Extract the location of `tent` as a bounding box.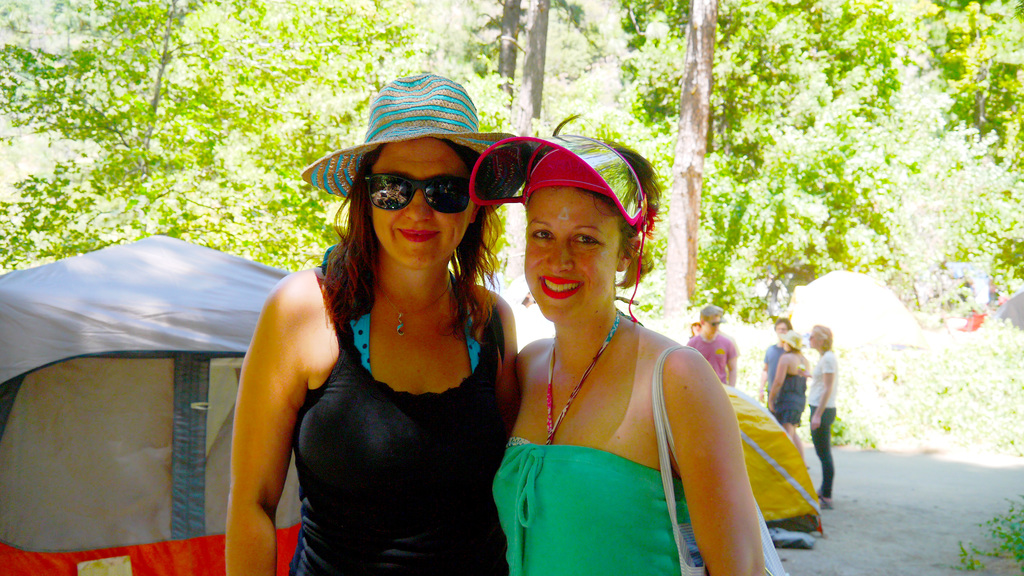
[0, 206, 275, 568].
